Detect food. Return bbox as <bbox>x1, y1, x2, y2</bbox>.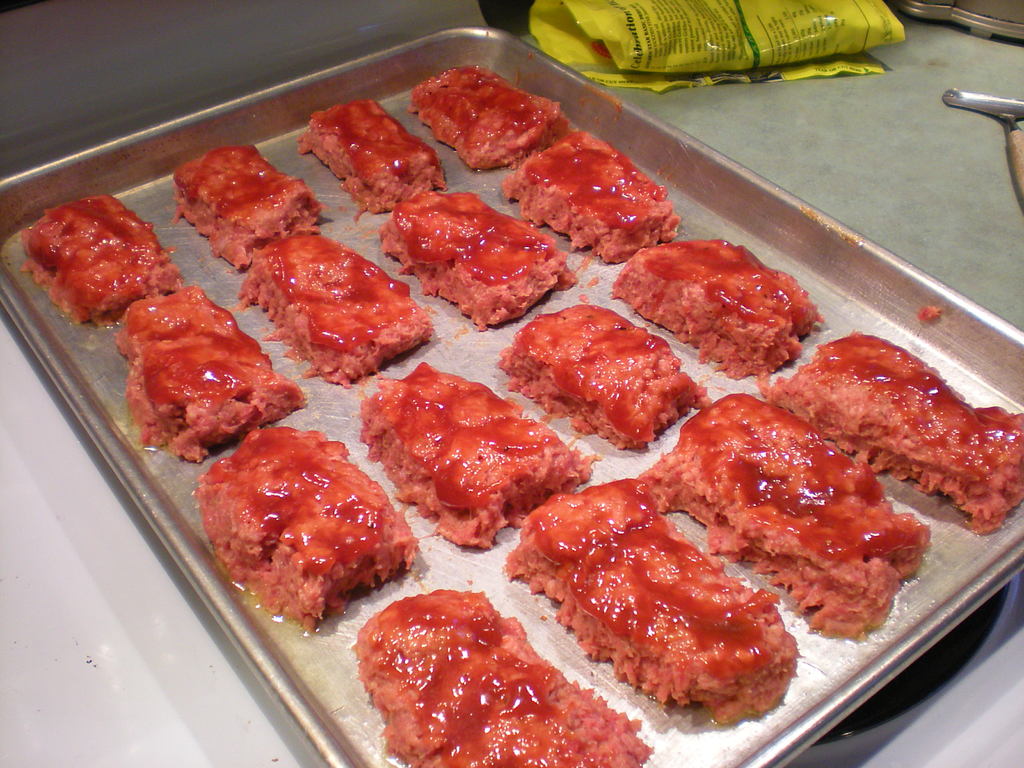
<bbox>10, 184, 192, 343</bbox>.
